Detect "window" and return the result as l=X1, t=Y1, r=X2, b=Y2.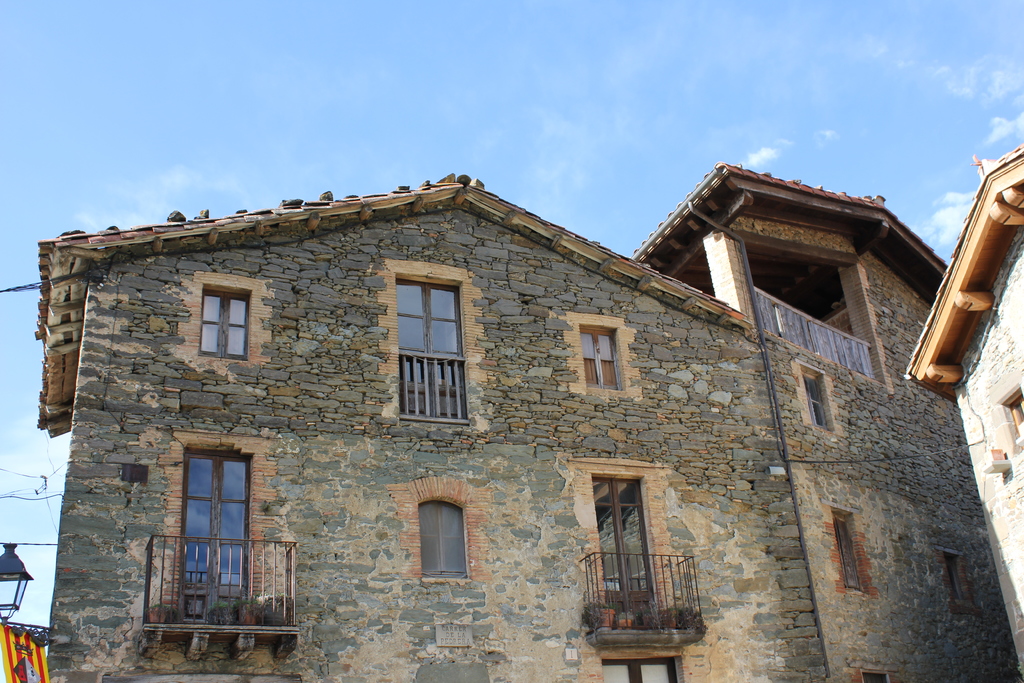
l=803, t=375, r=828, b=427.
